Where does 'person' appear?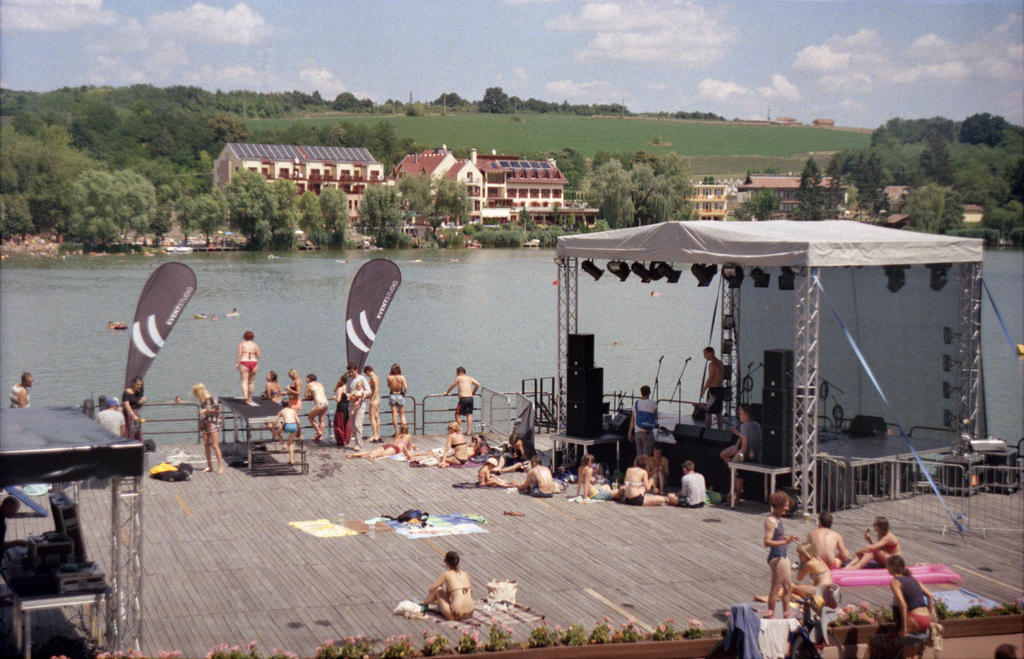
Appears at <region>692, 342, 735, 441</region>.
